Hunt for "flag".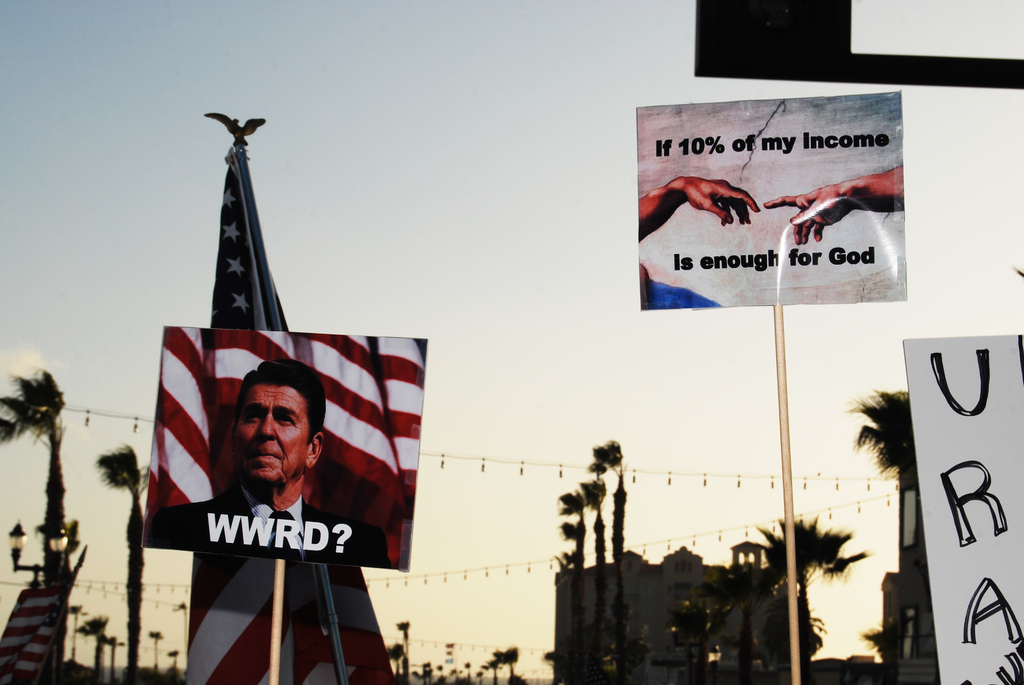
Hunted down at (0,547,93,684).
